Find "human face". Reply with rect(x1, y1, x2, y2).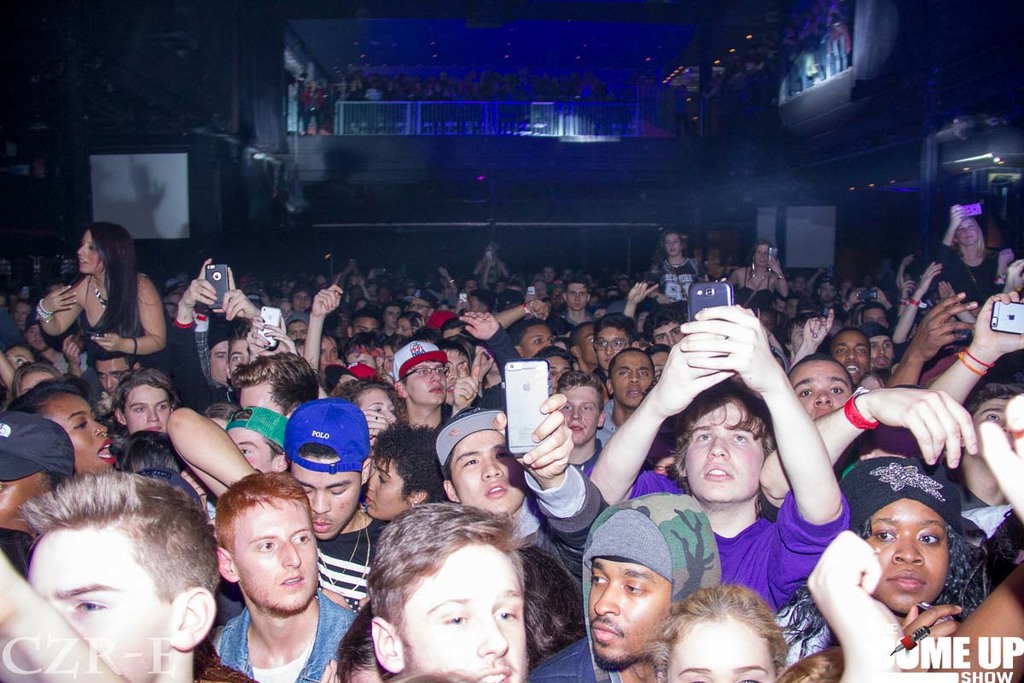
rect(235, 505, 323, 608).
